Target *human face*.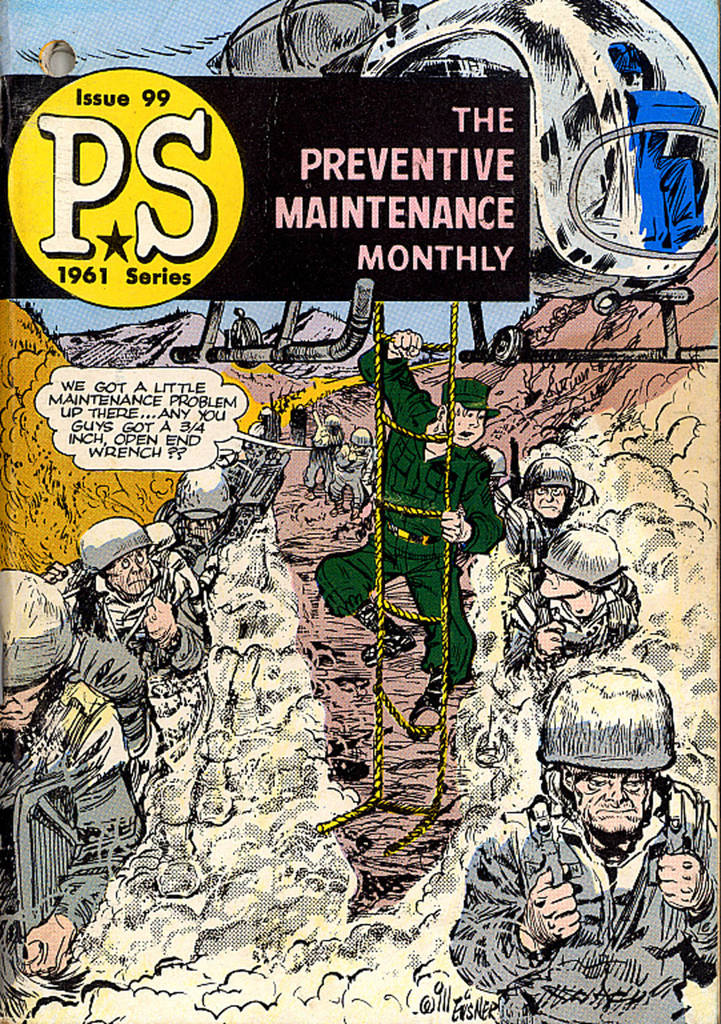
Target region: detection(540, 557, 592, 593).
